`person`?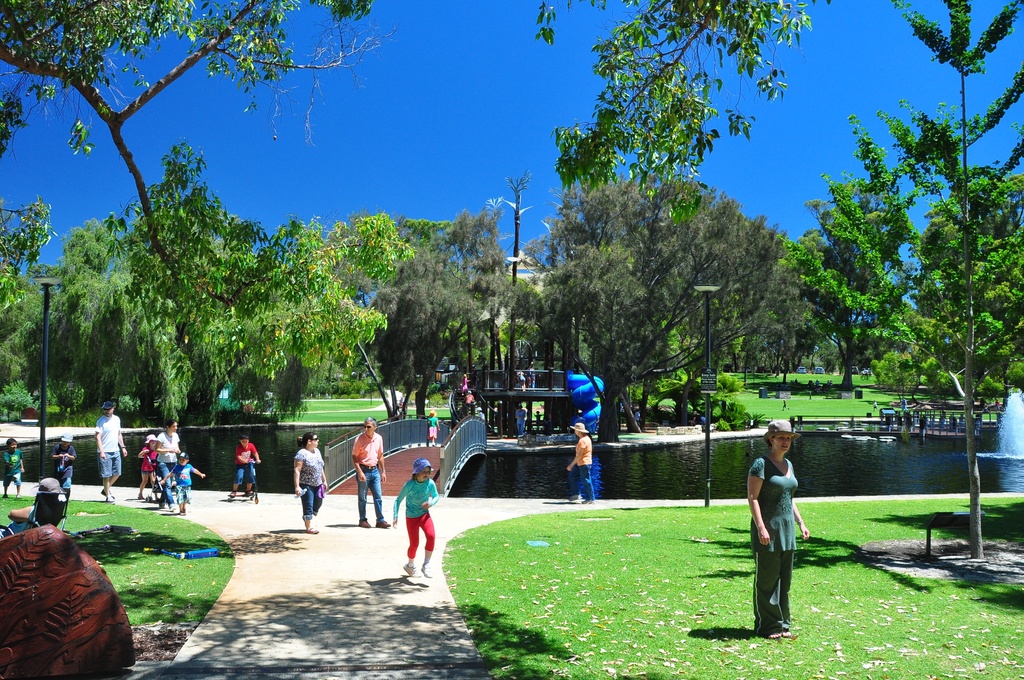
[x1=2, y1=433, x2=25, y2=502]
